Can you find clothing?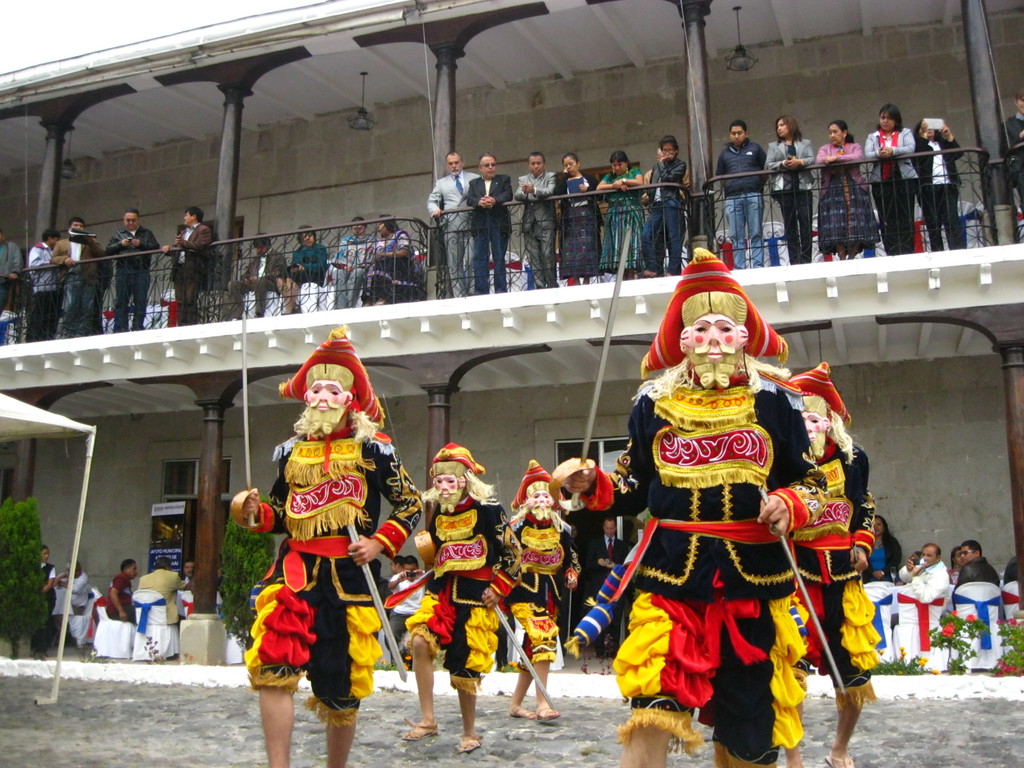
Yes, bounding box: <bbox>166, 220, 209, 322</bbox>.
